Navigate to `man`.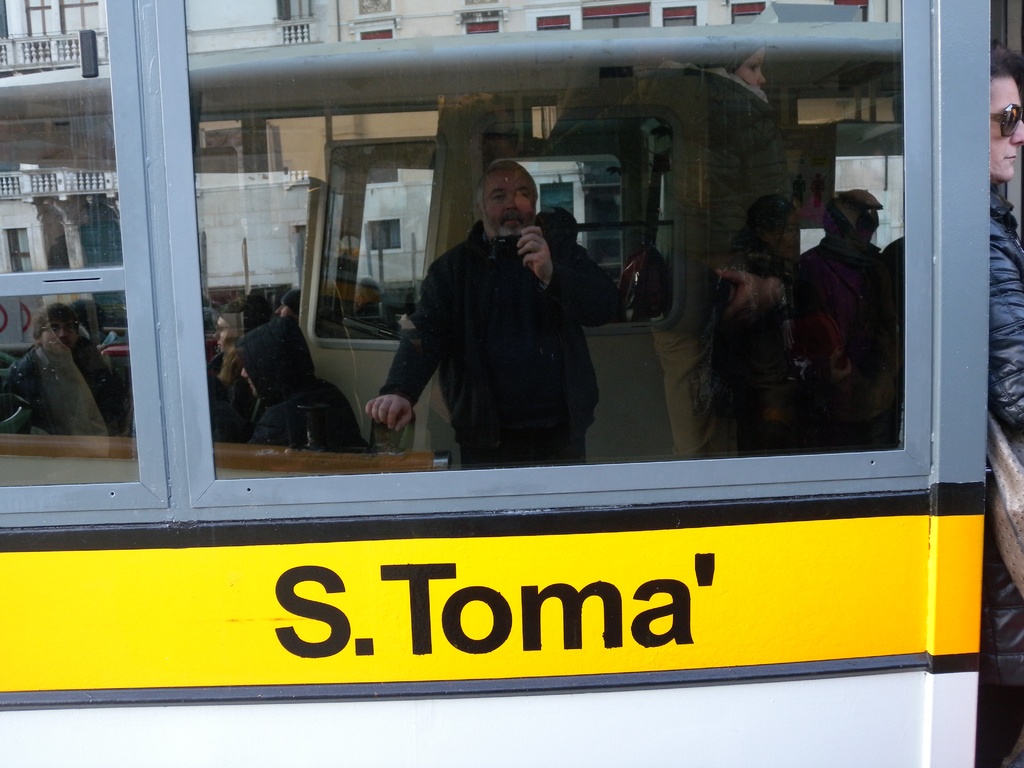
Navigation target: <box>369,155,632,473</box>.
